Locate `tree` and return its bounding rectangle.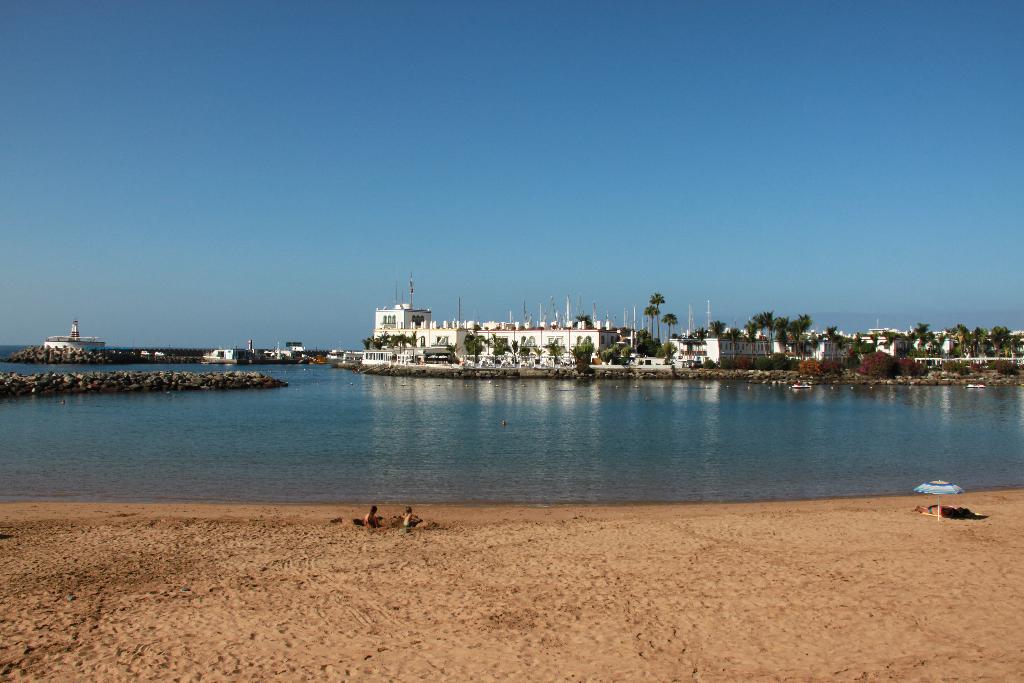
x1=573, y1=312, x2=595, y2=326.
